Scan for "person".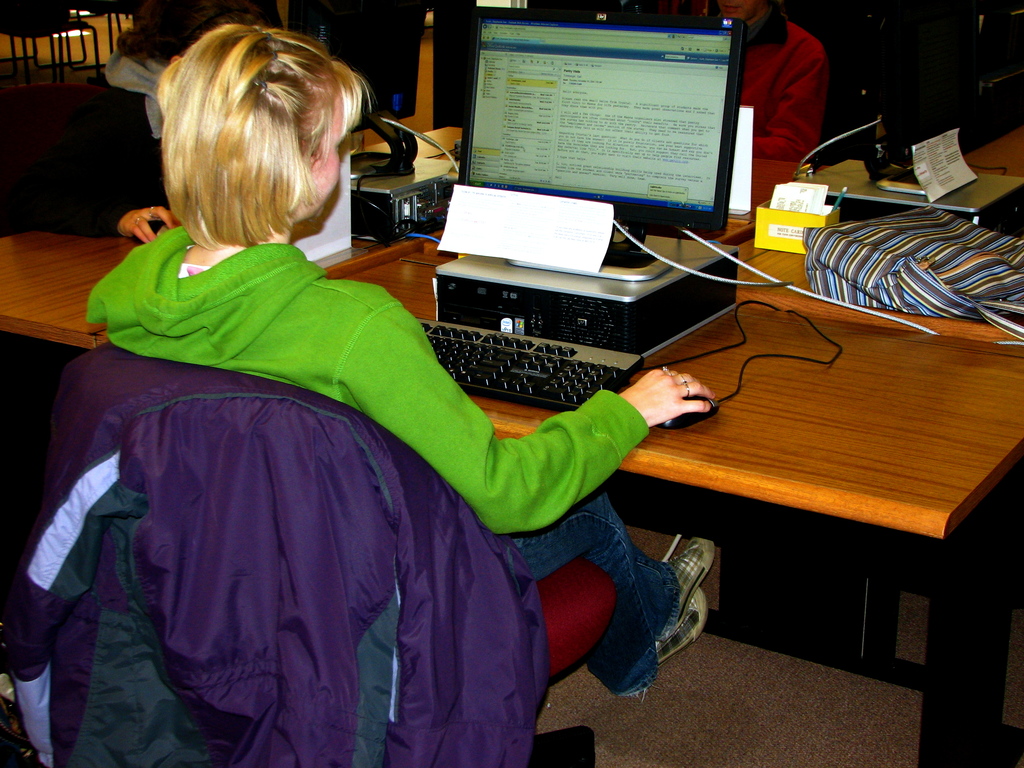
Scan result: region(700, 0, 829, 164).
